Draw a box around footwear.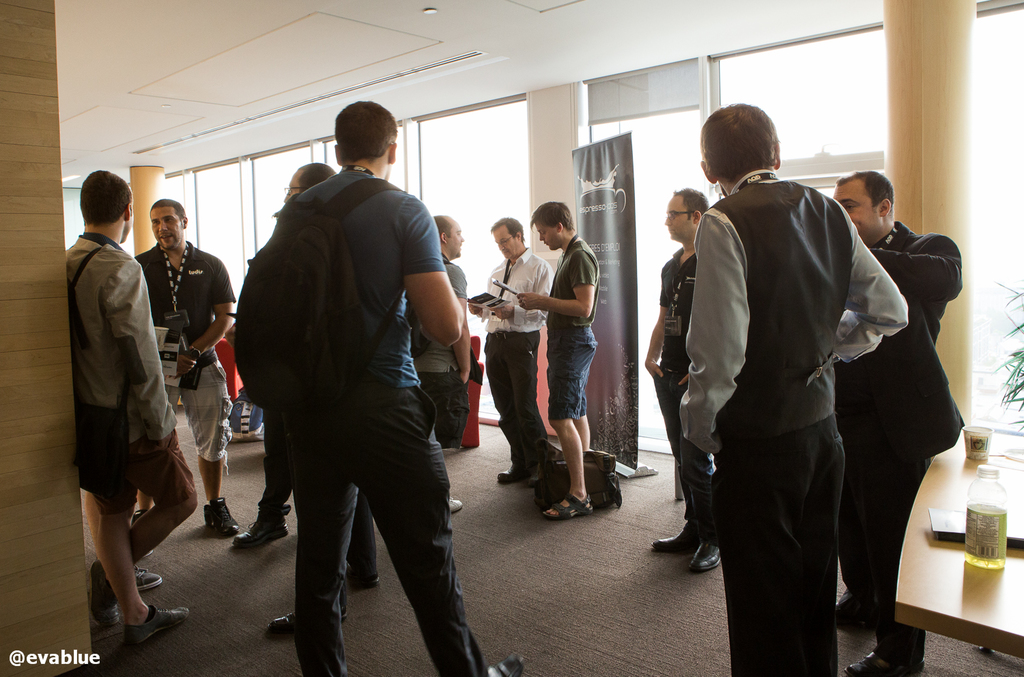
{"x1": 692, "y1": 537, "x2": 722, "y2": 574}.
